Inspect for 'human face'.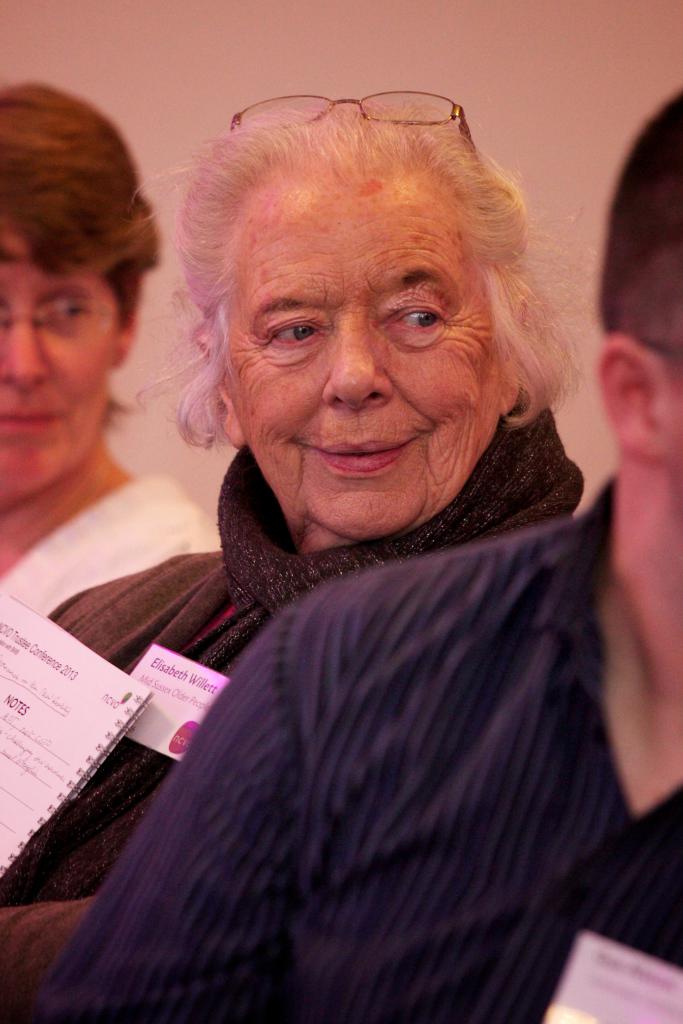
Inspection: locate(214, 141, 482, 540).
